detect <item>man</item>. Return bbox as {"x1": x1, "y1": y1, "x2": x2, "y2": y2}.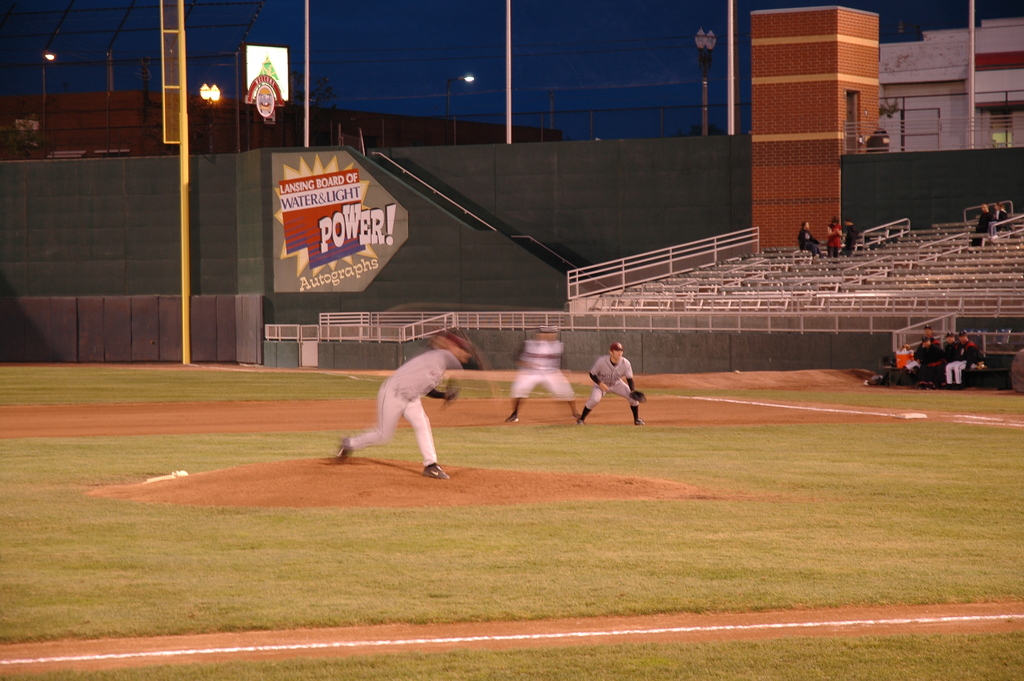
{"x1": 916, "y1": 336, "x2": 945, "y2": 390}.
